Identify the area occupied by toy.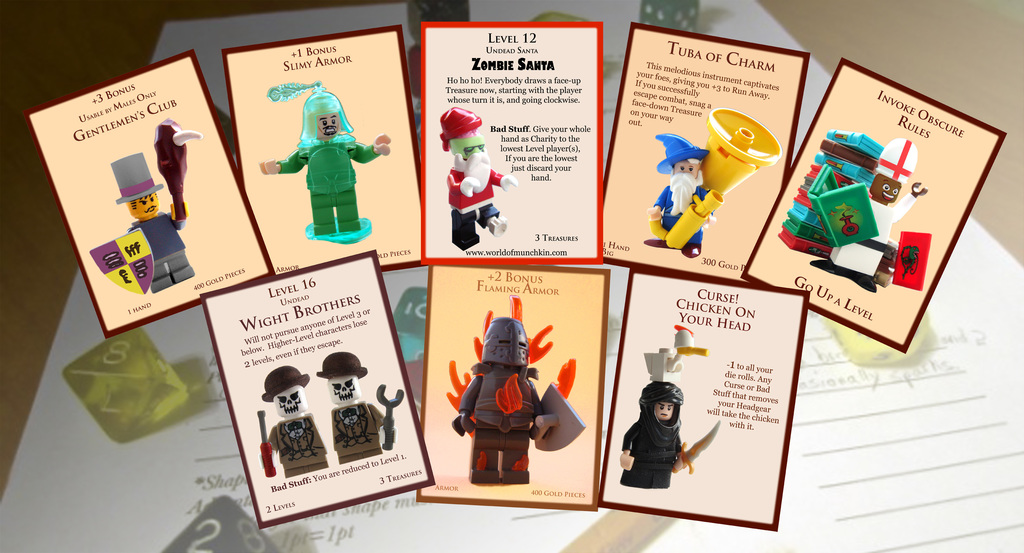
Area: bbox=(258, 365, 325, 481).
